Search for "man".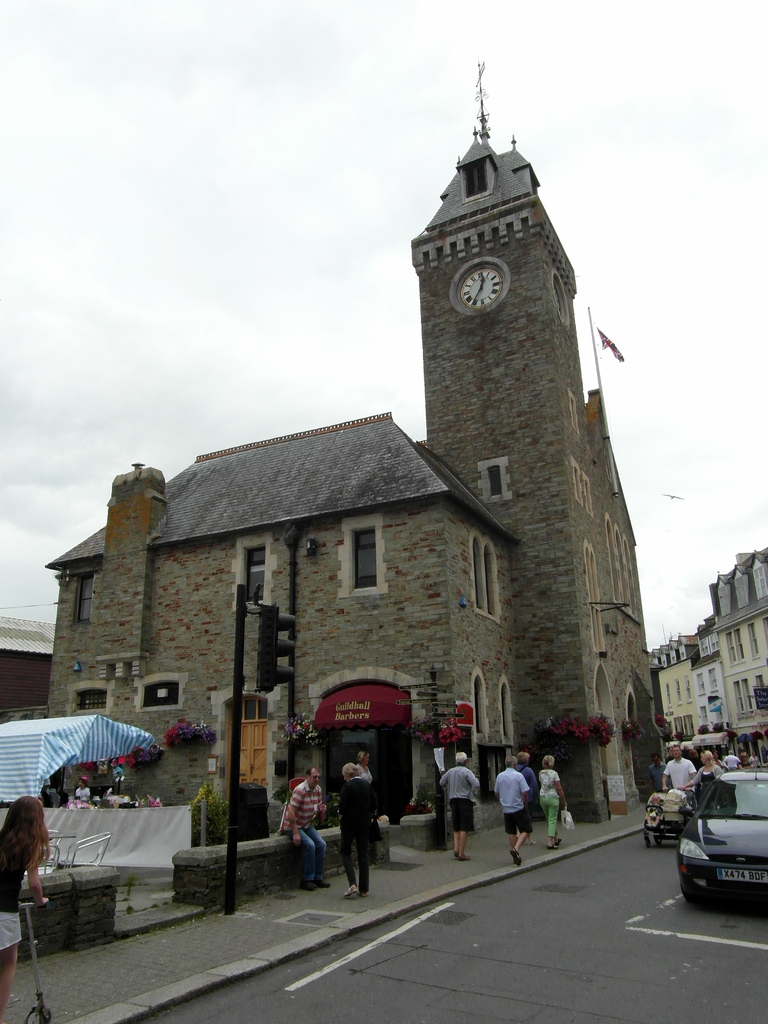
Found at pyautogui.locateOnScreen(281, 765, 330, 894).
